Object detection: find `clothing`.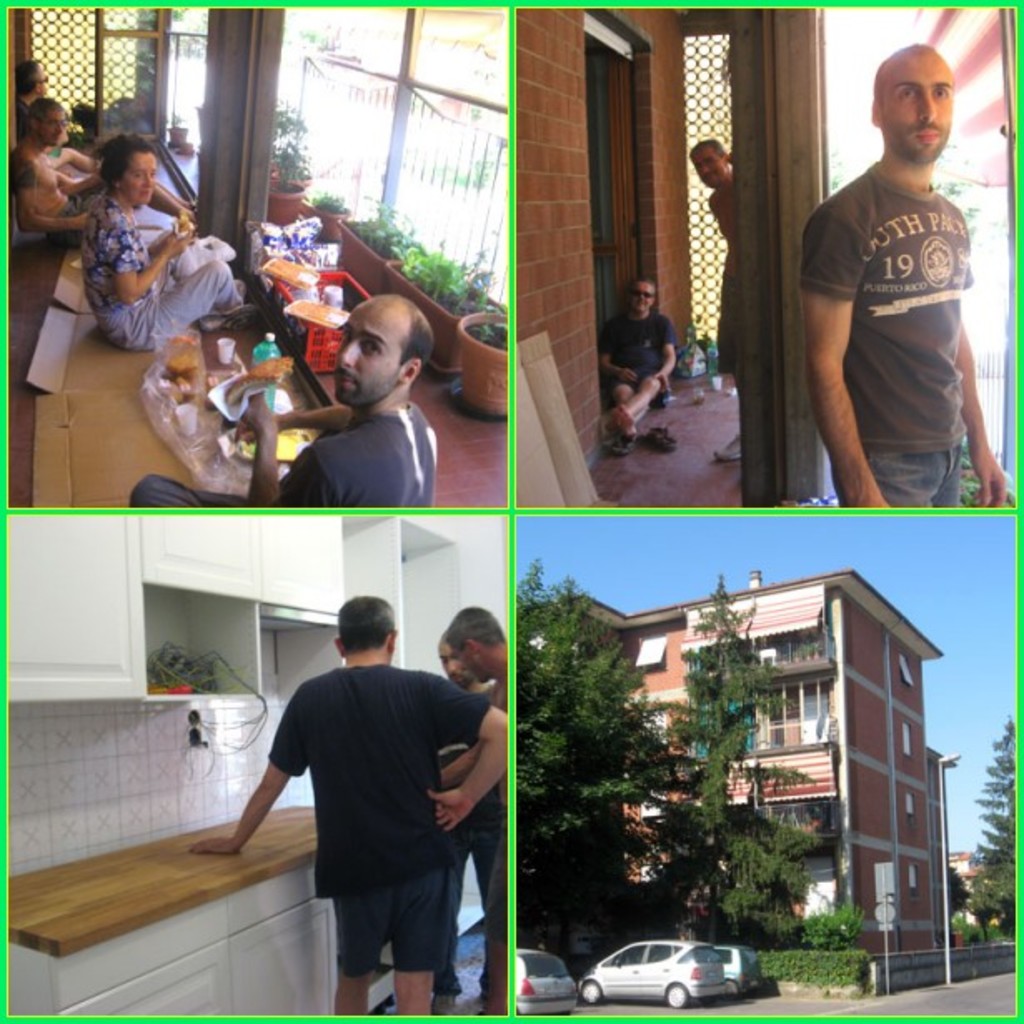
{"left": 147, "top": 411, "right": 435, "bottom": 501}.
